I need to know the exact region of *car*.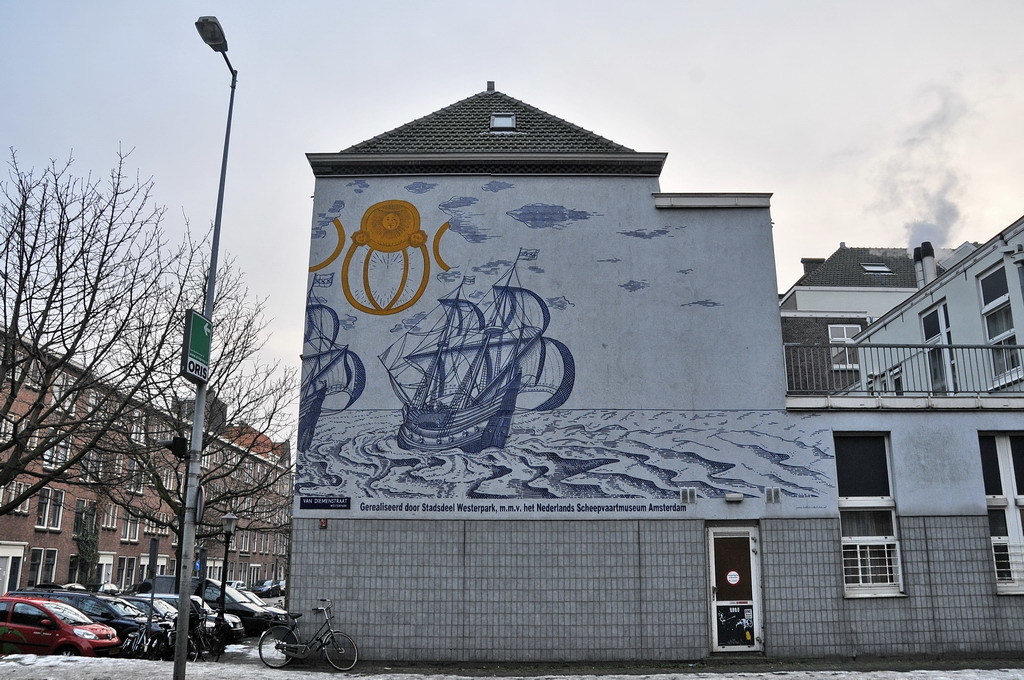
Region: 183:590:243:637.
